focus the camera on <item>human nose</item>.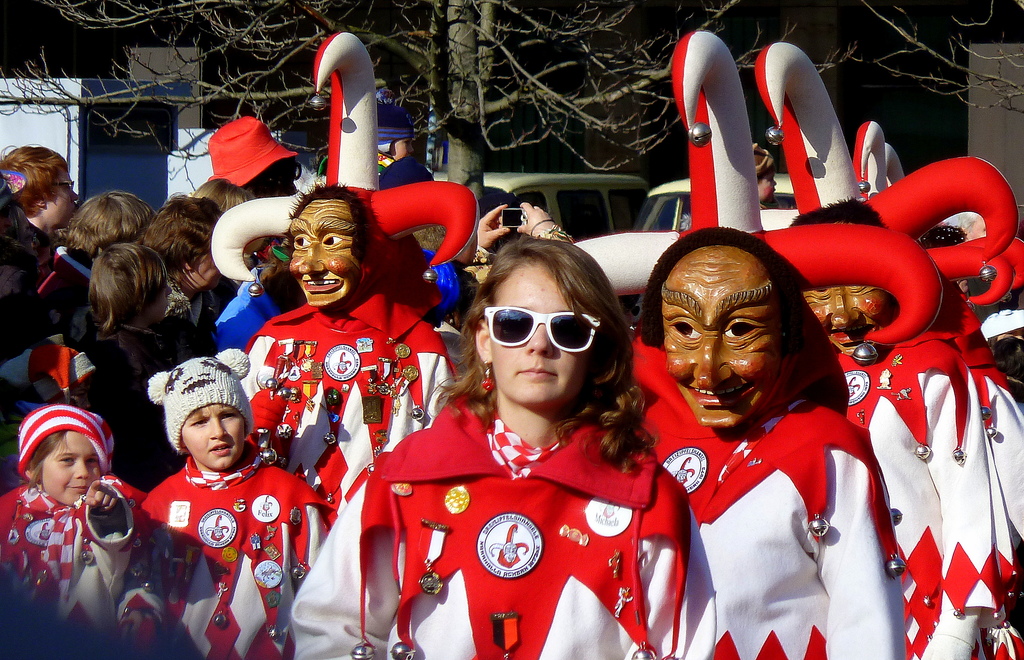
Focus region: <region>207, 416, 226, 440</region>.
